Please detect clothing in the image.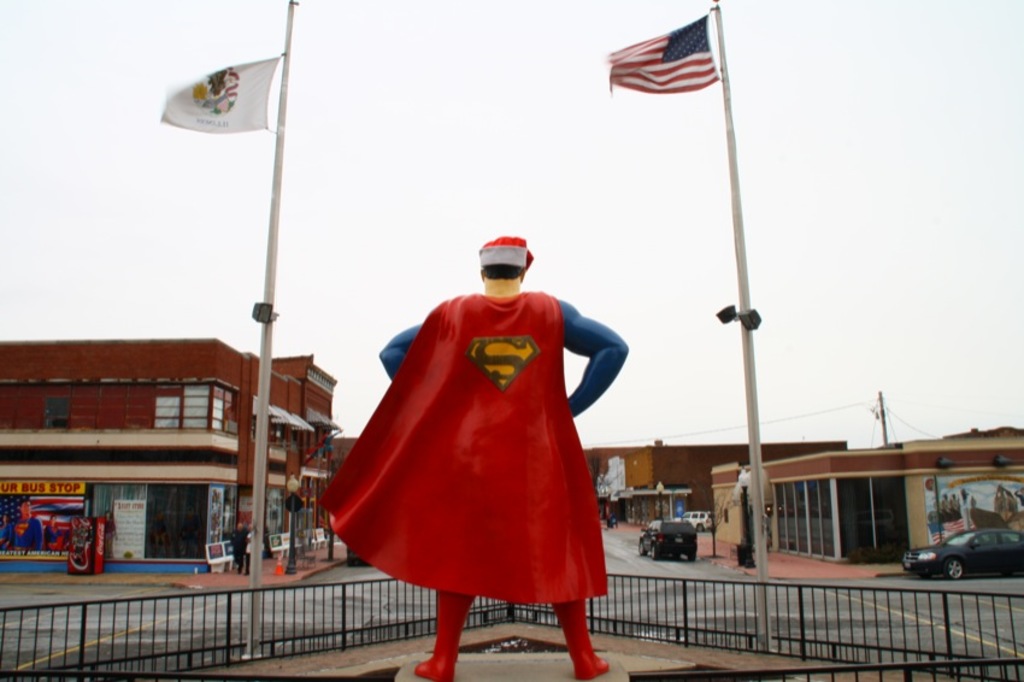
left=958, top=494, right=973, bottom=518.
